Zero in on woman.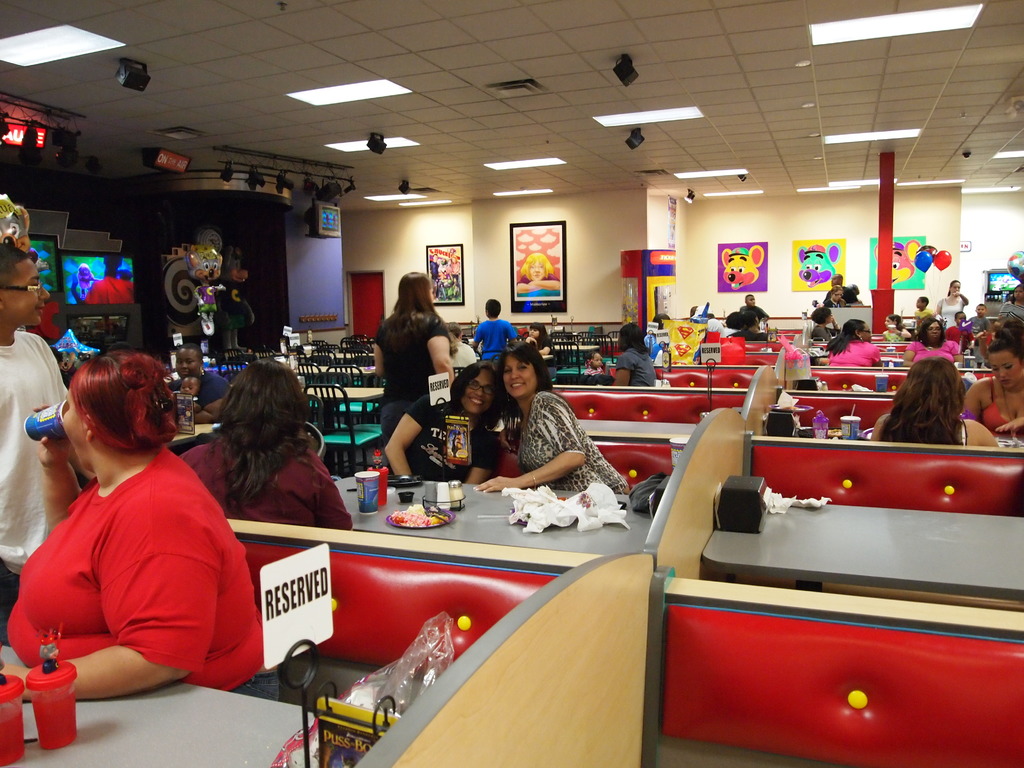
Zeroed in: pyautogui.locateOnScreen(960, 316, 1023, 442).
